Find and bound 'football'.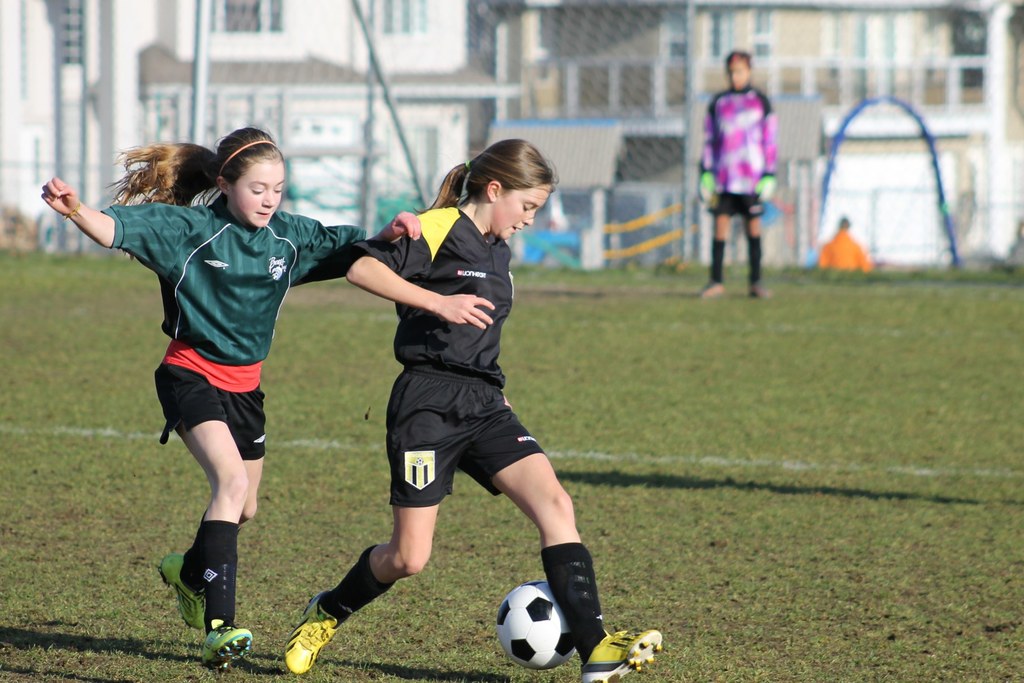
Bound: 497,577,582,668.
